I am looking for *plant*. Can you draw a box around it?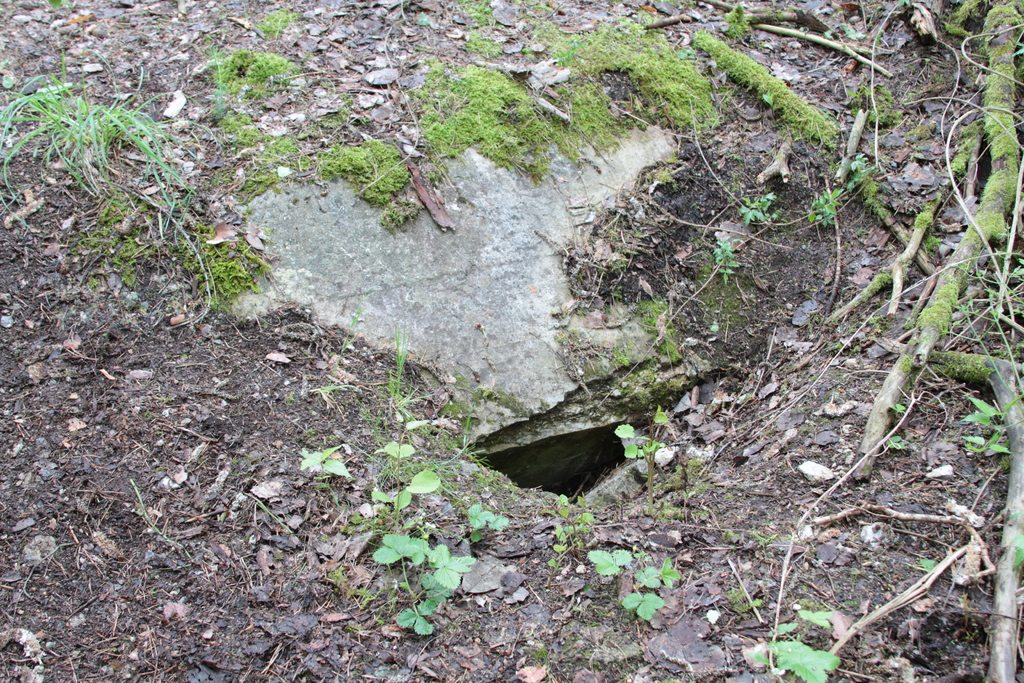
Sure, the bounding box is bbox=[714, 238, 740, 281].
